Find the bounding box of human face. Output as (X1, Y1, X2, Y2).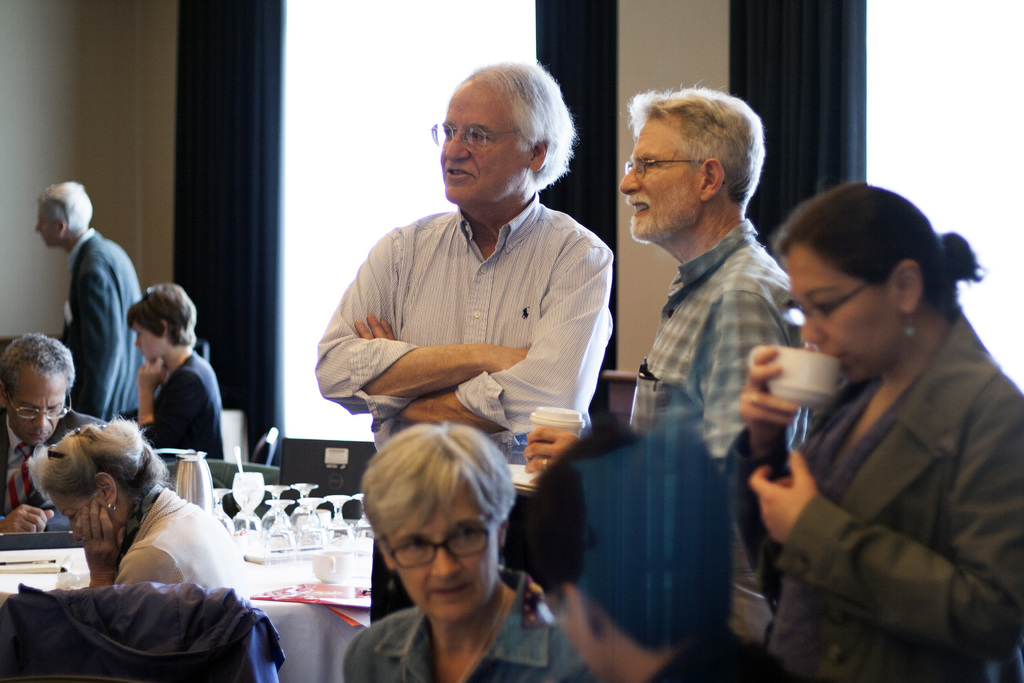
(6, 364, 70, 447).
